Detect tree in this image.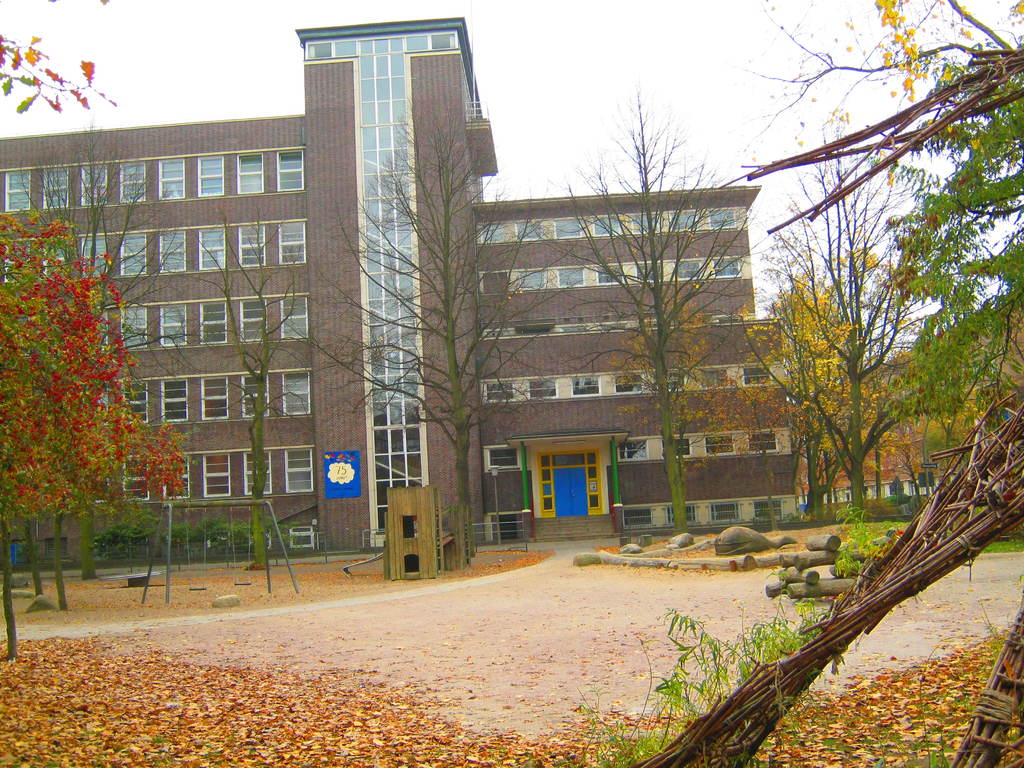
Detection: locate(0, 210, 185, 607).
